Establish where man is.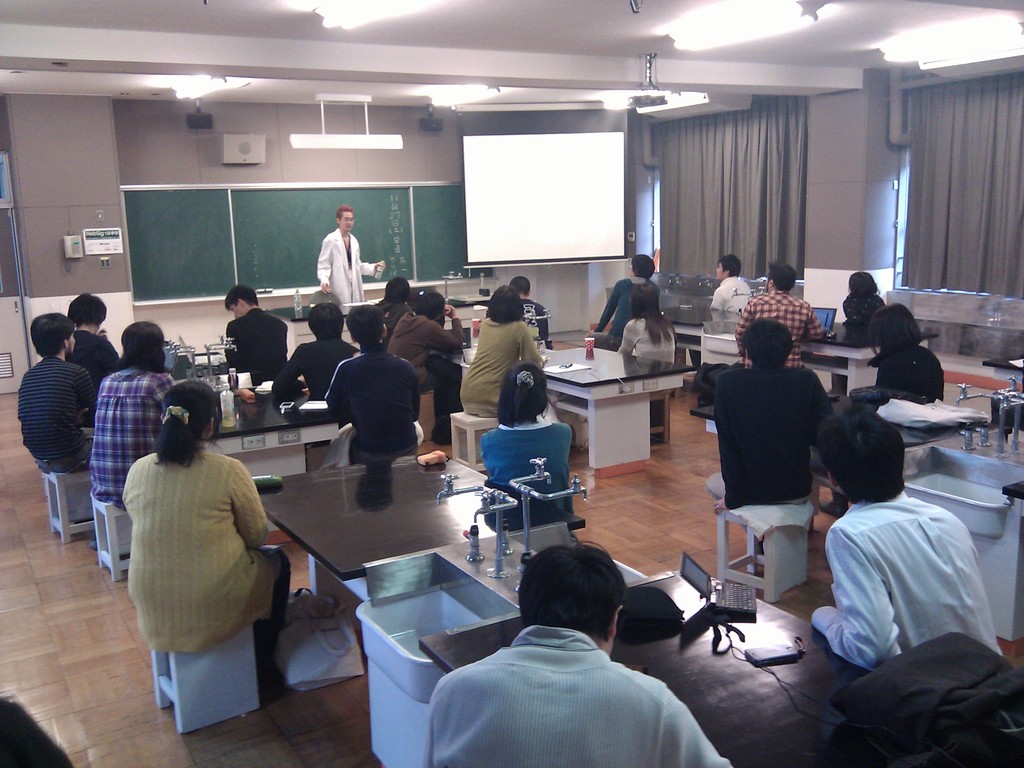
Established at l=221, t=291, r=292, b=371.
